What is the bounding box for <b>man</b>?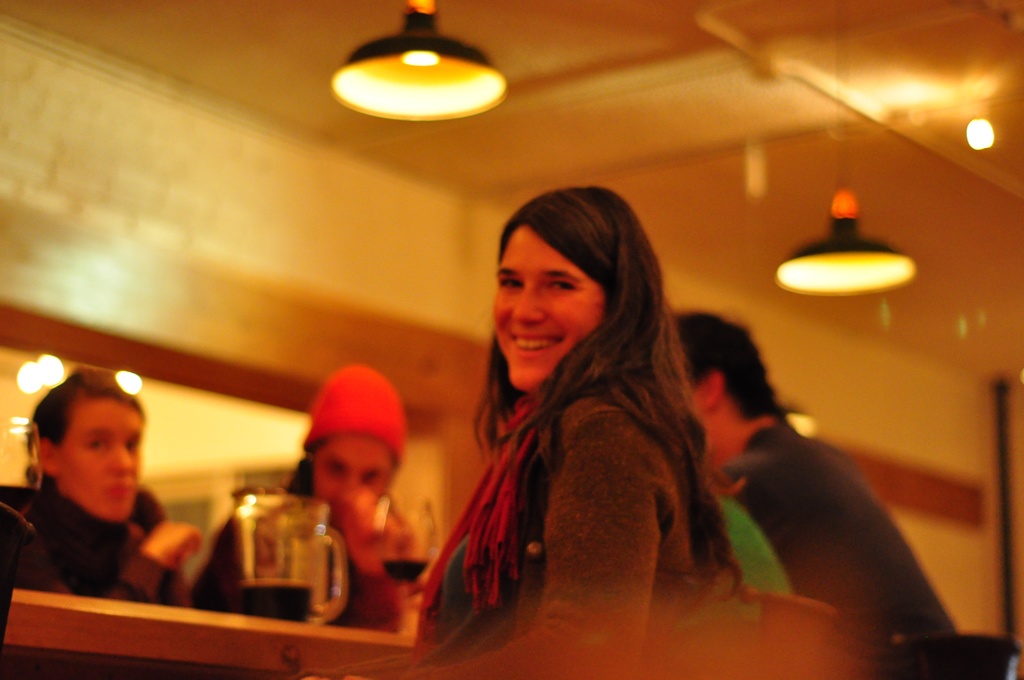
<bbox>677, 311, 956, 634</bbox>.
